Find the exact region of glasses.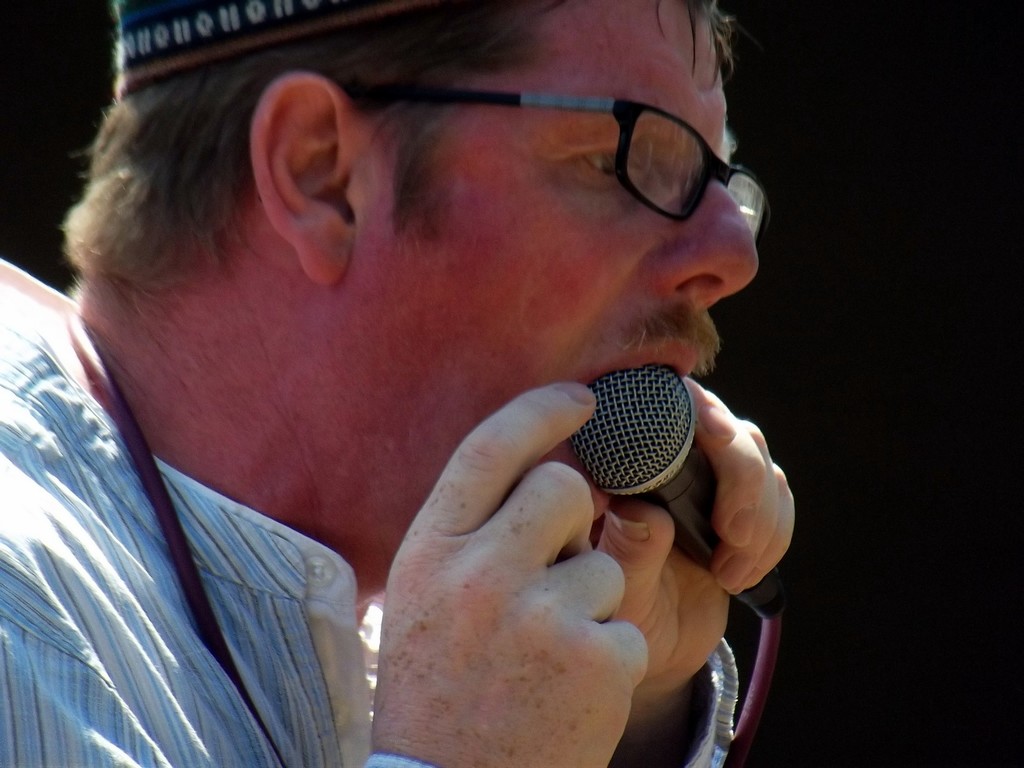
Exact region: rect(332, 84, 768, 238).
